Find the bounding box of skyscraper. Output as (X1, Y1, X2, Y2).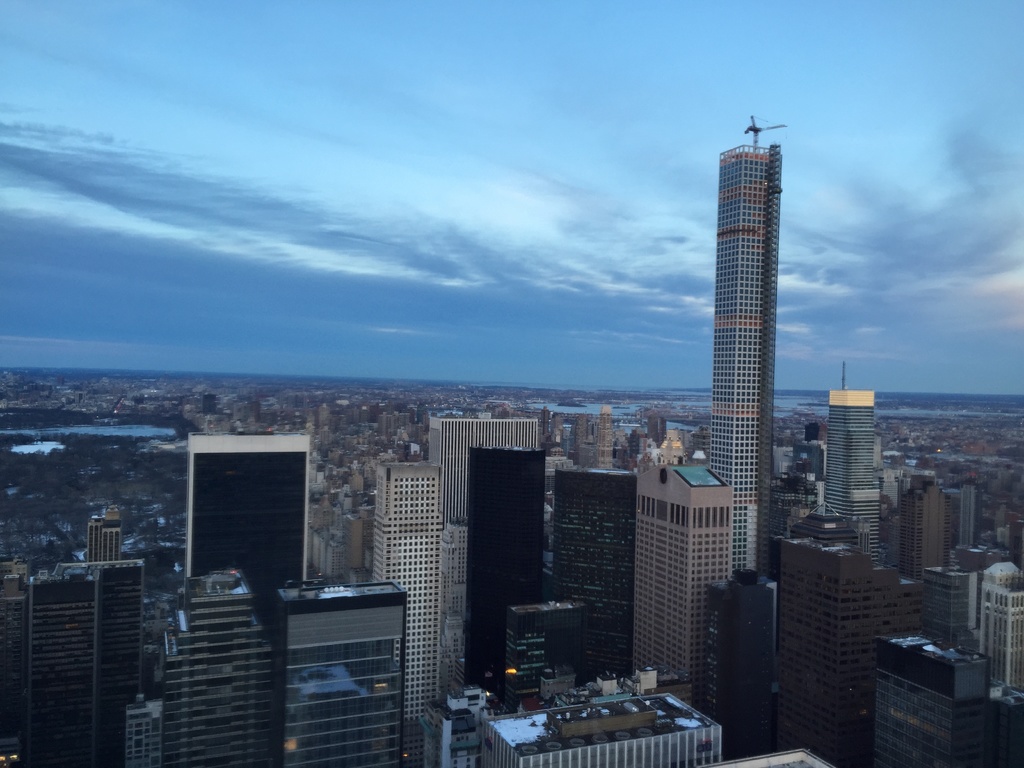
(637, 111, 842, 588).
